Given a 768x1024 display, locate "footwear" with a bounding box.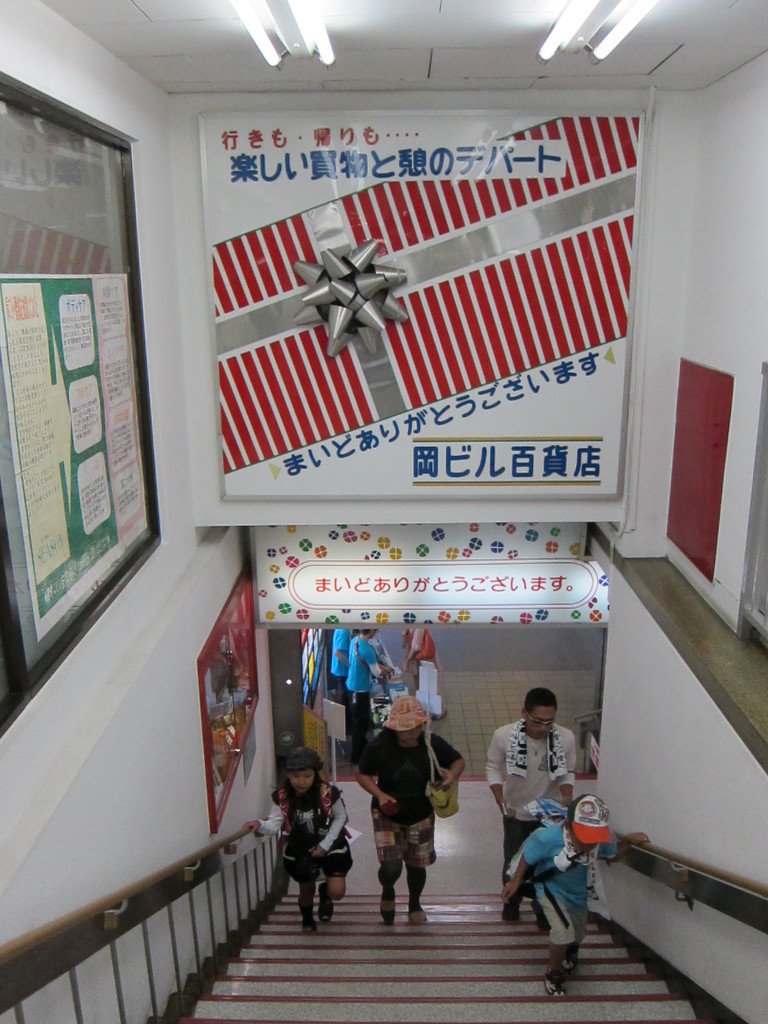
Located: region(315, 884, 334, 923).
